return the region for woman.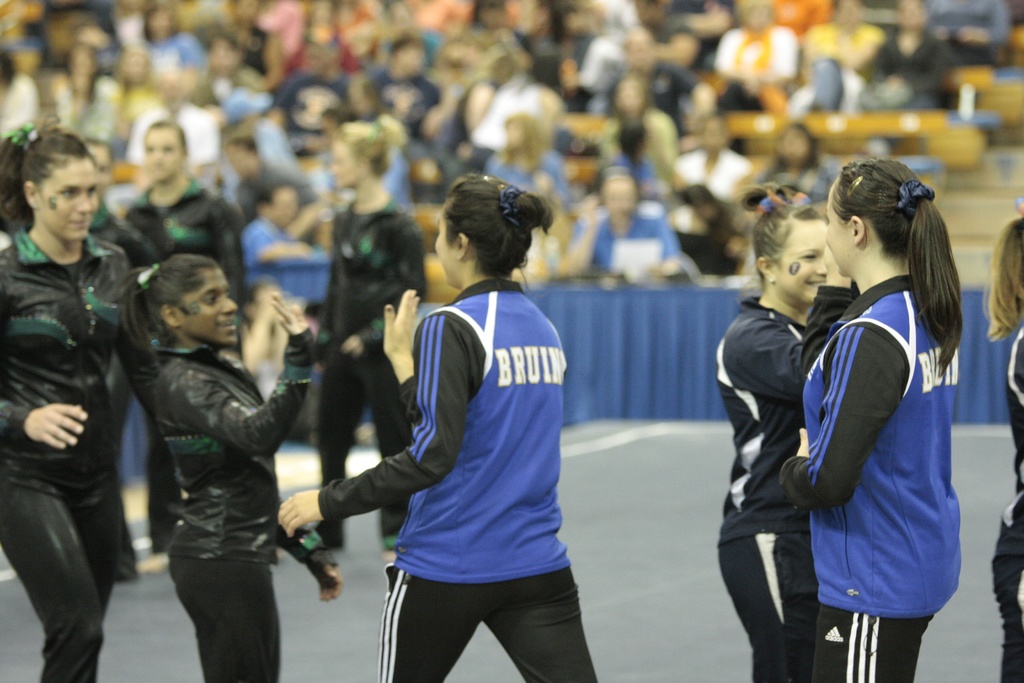
{"left": 118, "top": 251, "right": 343, "bottom": 682}.
